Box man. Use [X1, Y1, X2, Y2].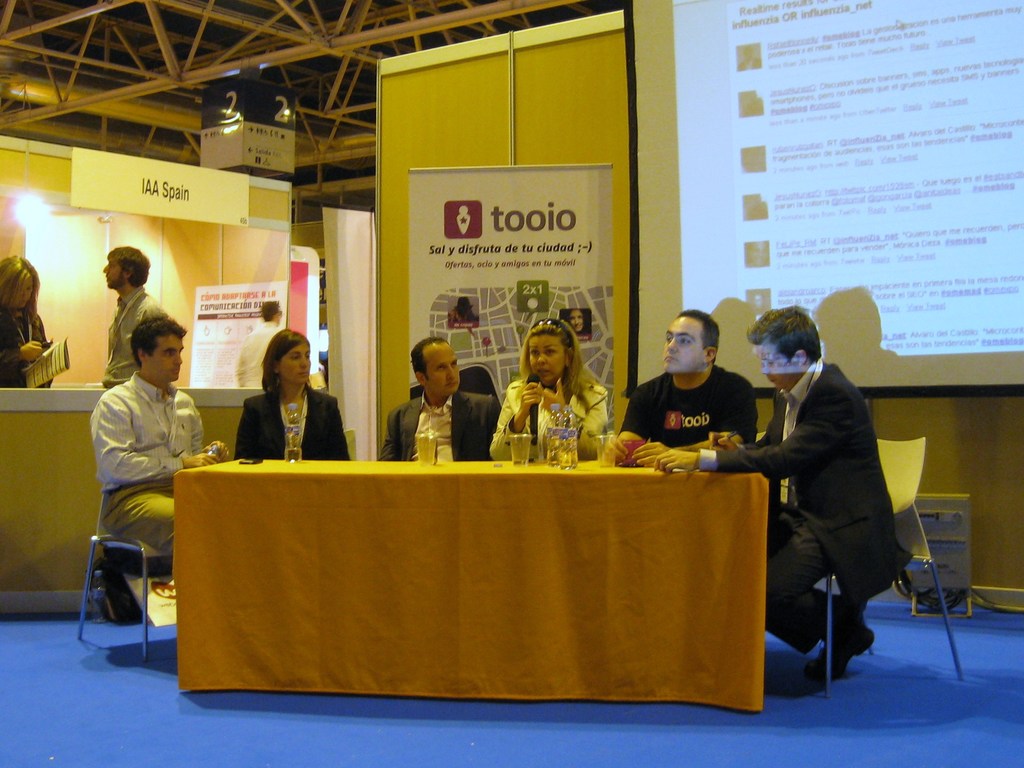
[371, 335, 504, 462].
